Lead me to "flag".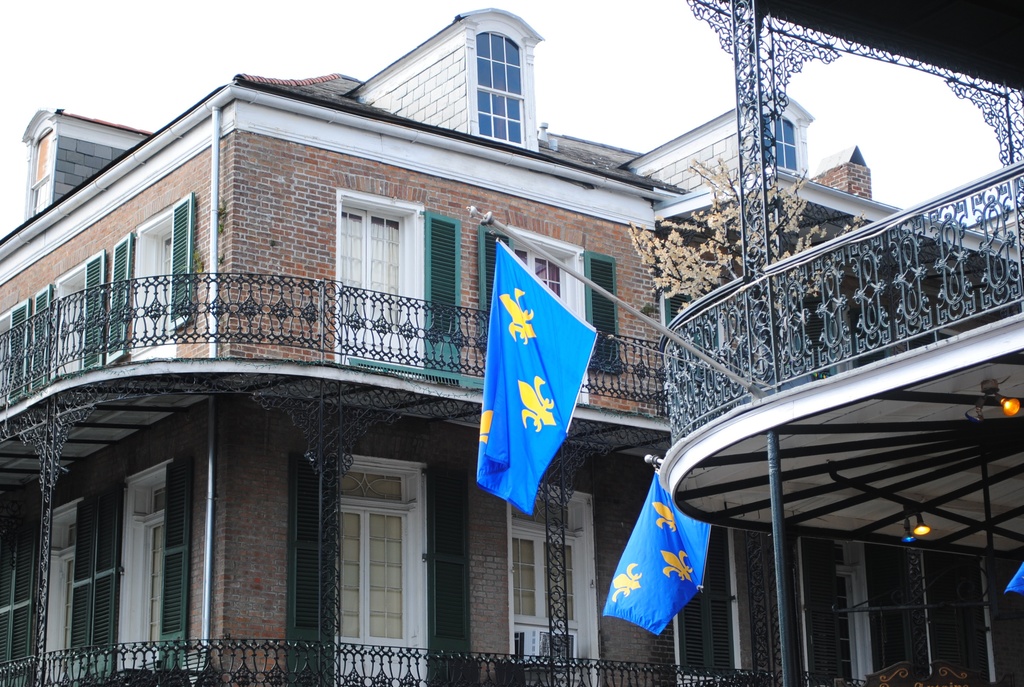
Lead to detection(1003, 567, 1023, 594).
